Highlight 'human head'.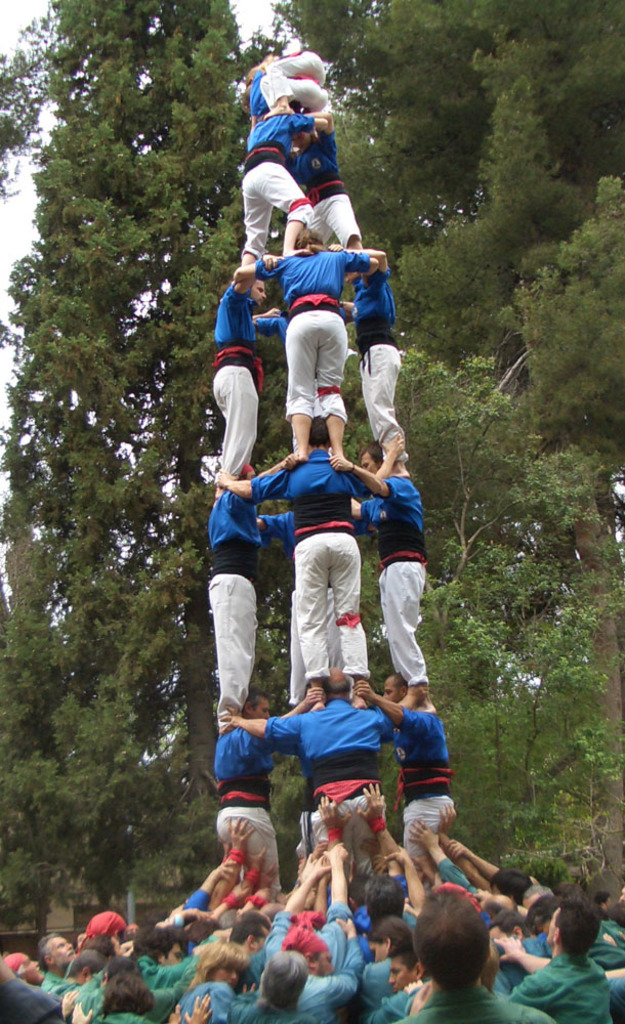
Highlighted region: 260/902/286/924.
